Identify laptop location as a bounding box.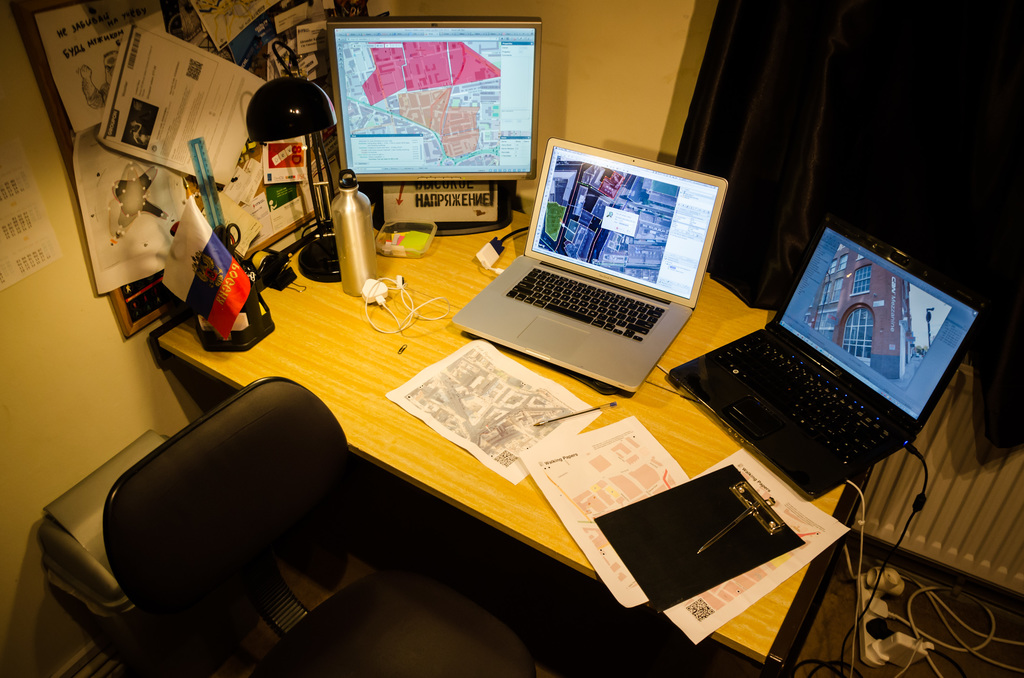
x1=670, y1=222, x2=980, y2=499.
